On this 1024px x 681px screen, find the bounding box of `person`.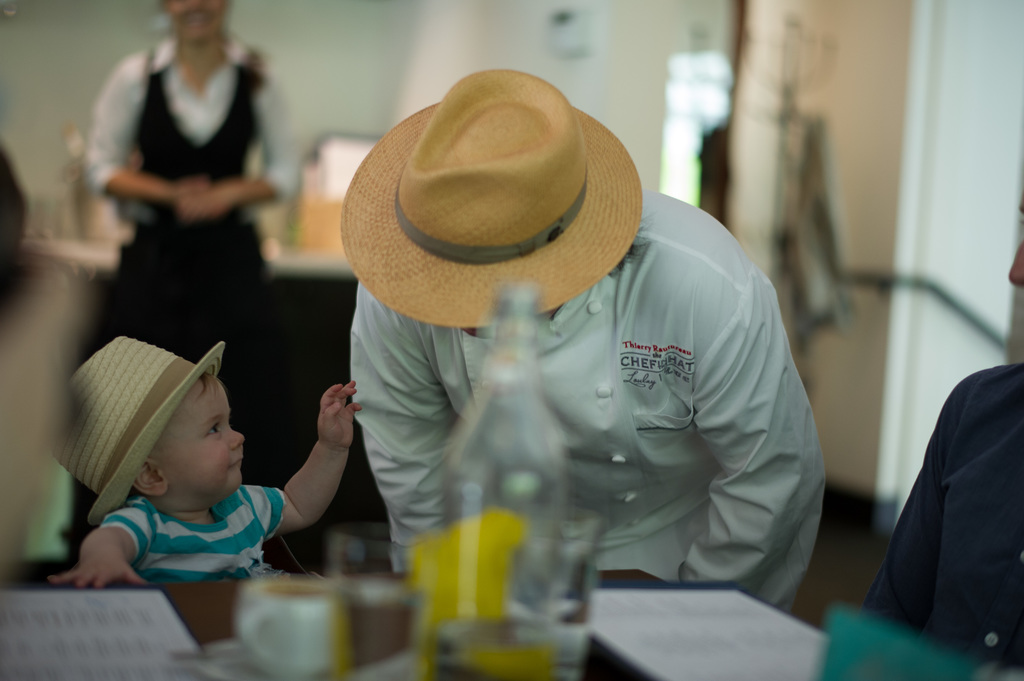
Bounding box: {"left": 49, "top": 333, "right": 362, "bottom": 593}.
